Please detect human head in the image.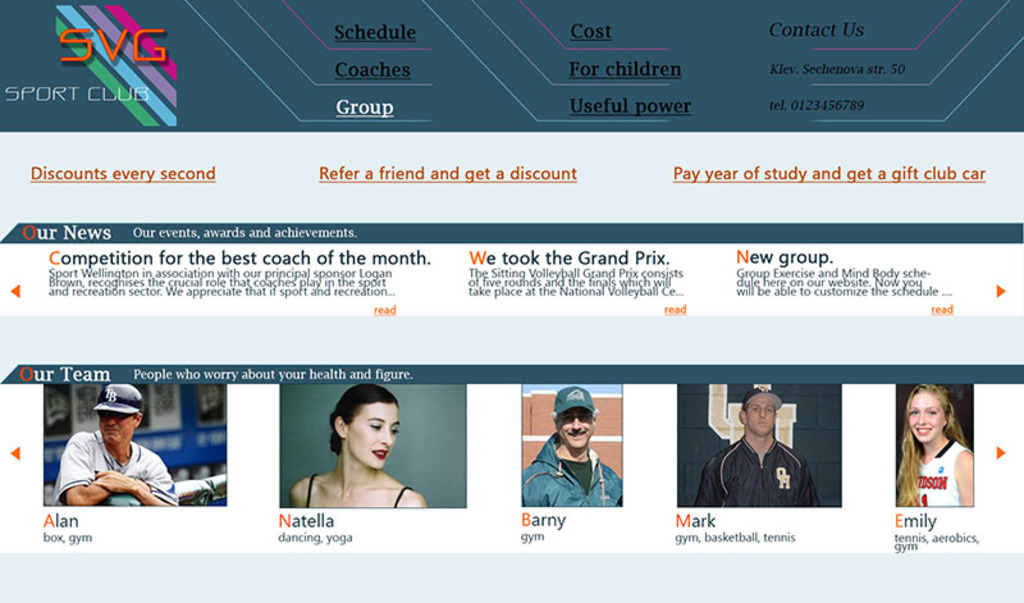
(x1=906, y1=385, x2=951, y2=444).
